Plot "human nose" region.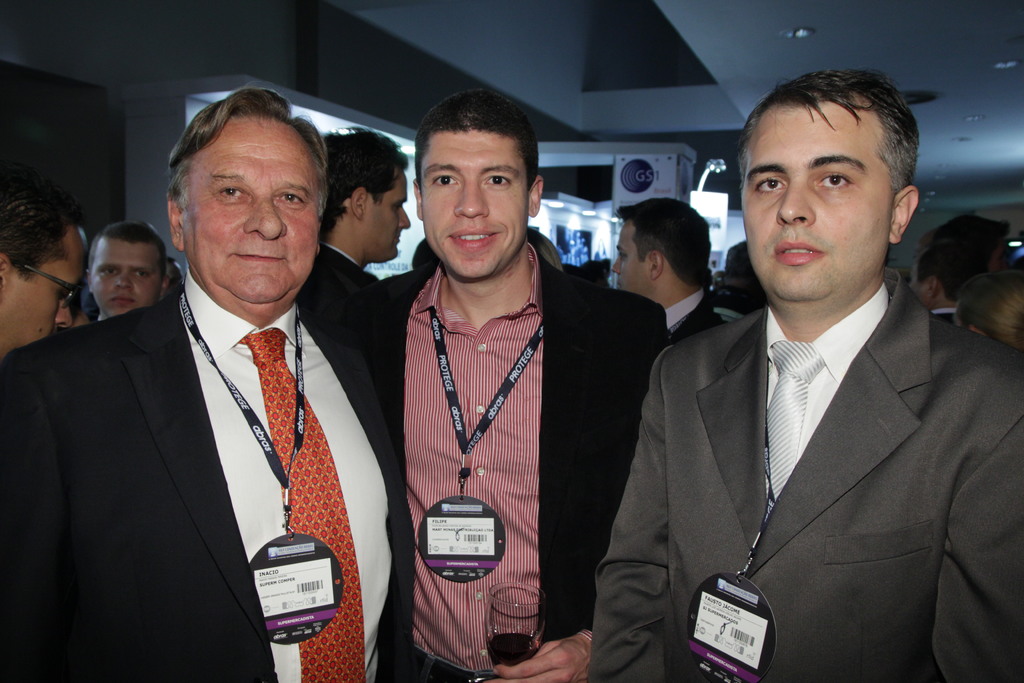
Plotted at (x1=451, y1=175, x2=491, y2=220).
